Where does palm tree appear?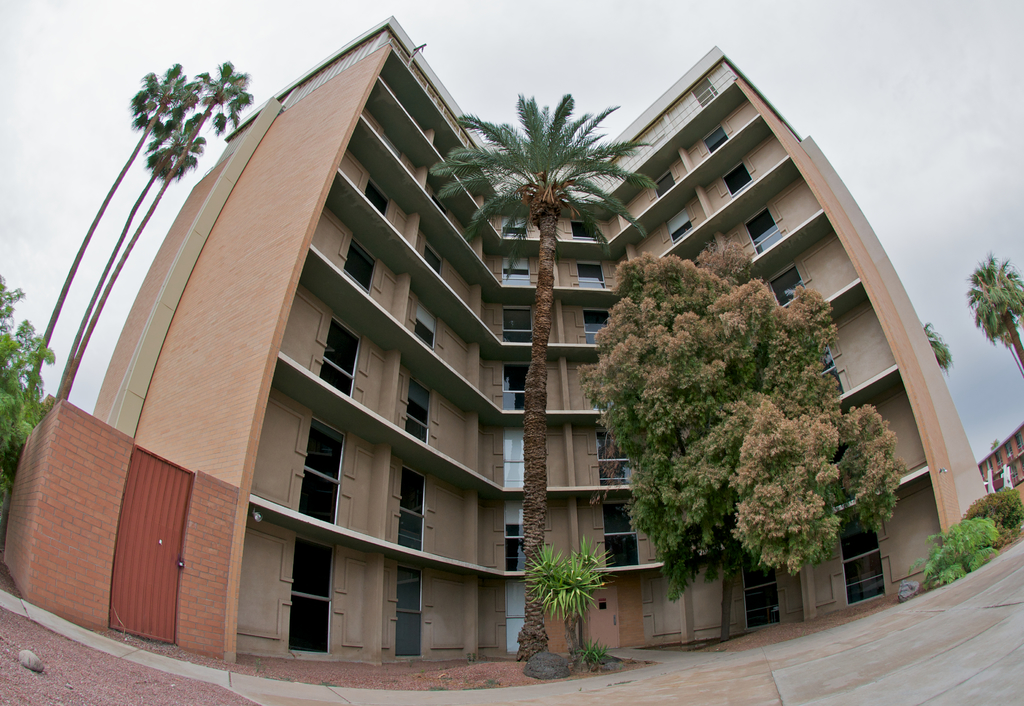
Appears at [left=968, top=259, right=1023, bottom=370].
